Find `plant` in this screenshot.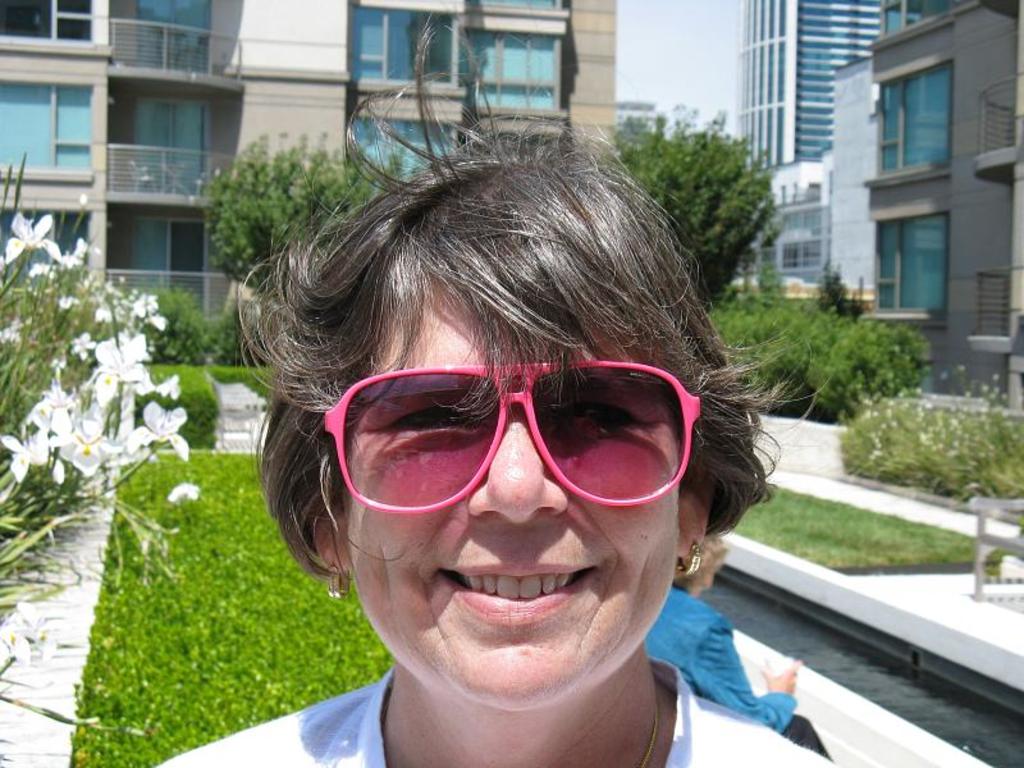
The bounding box for `plant` is x1=842, y1=360, x2=1023, y2=498.
